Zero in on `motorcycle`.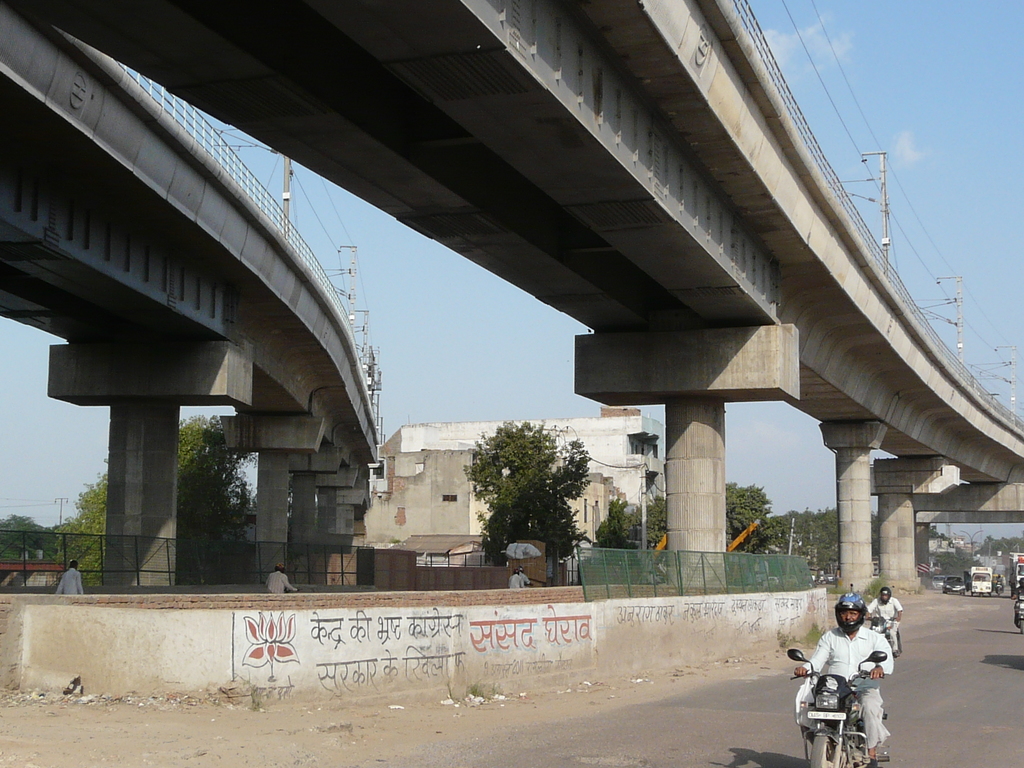
Zeroed in: box(865, 618, 901, 658).
